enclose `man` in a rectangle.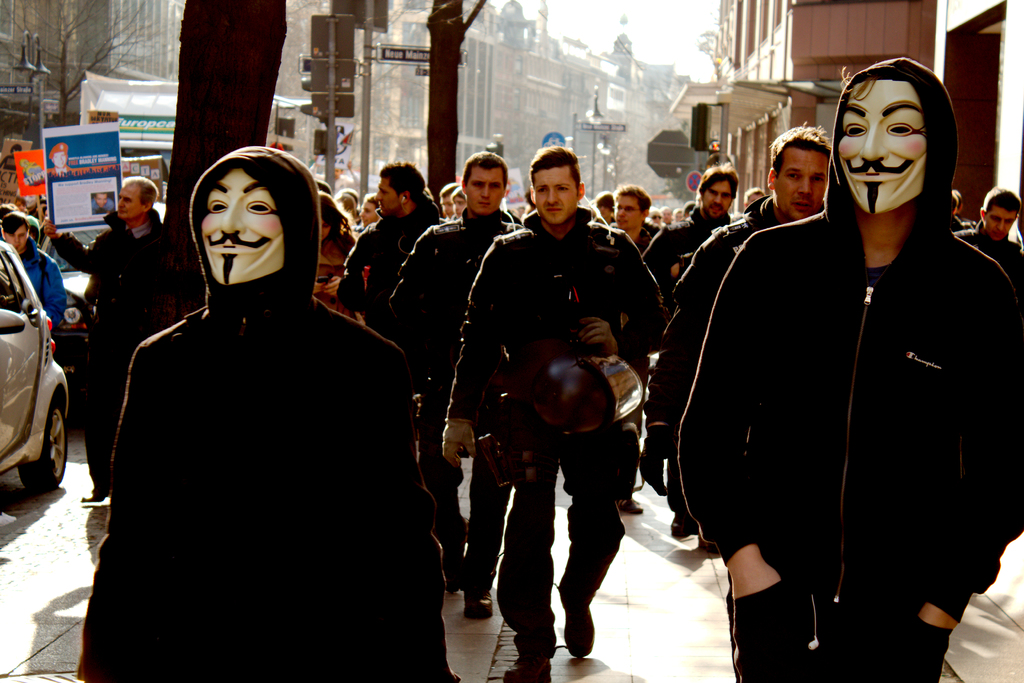
(614,183,660,253).
